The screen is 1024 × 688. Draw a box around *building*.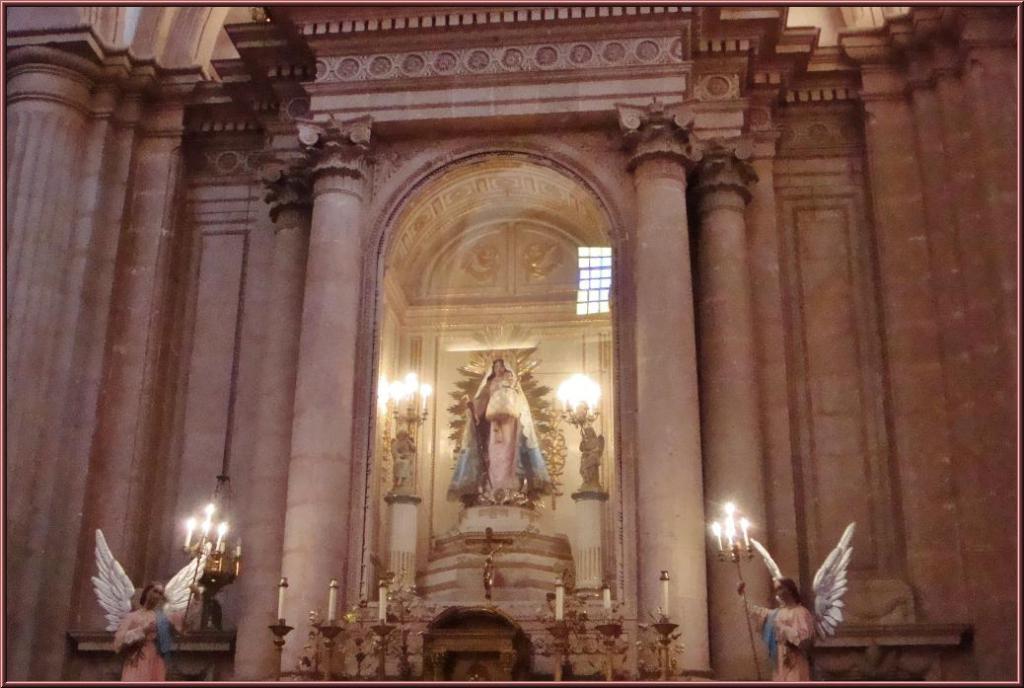
[0,0,1023,687].
